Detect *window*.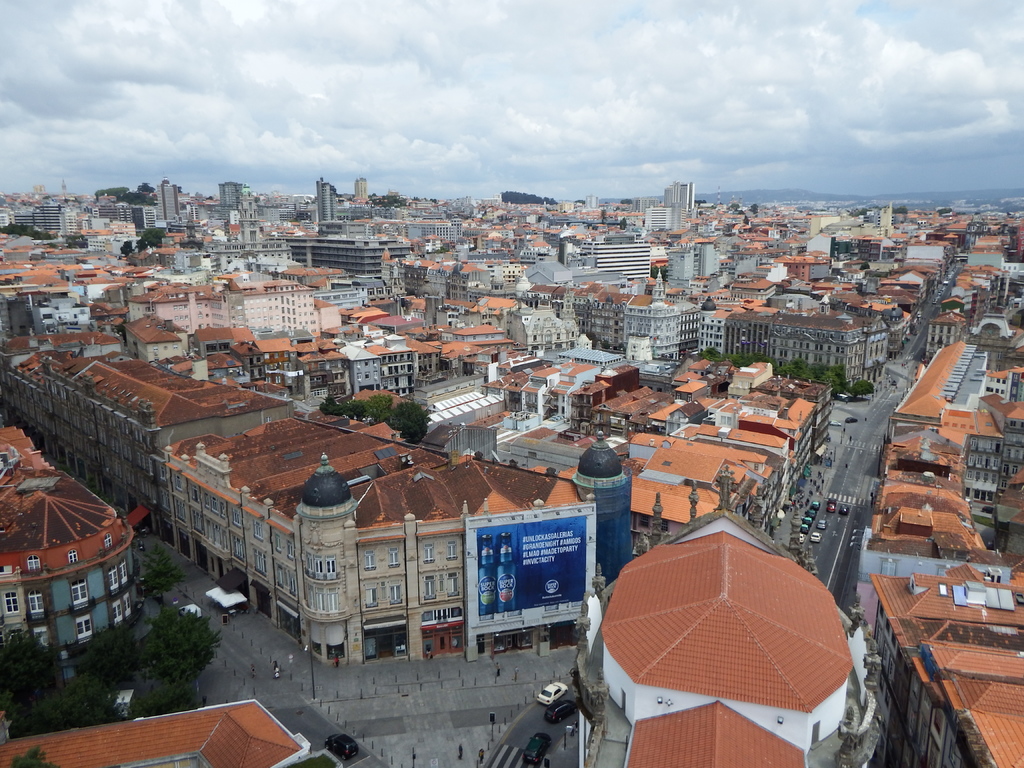
Detected at x1=212 y1=525 x2=222 y2=545.
